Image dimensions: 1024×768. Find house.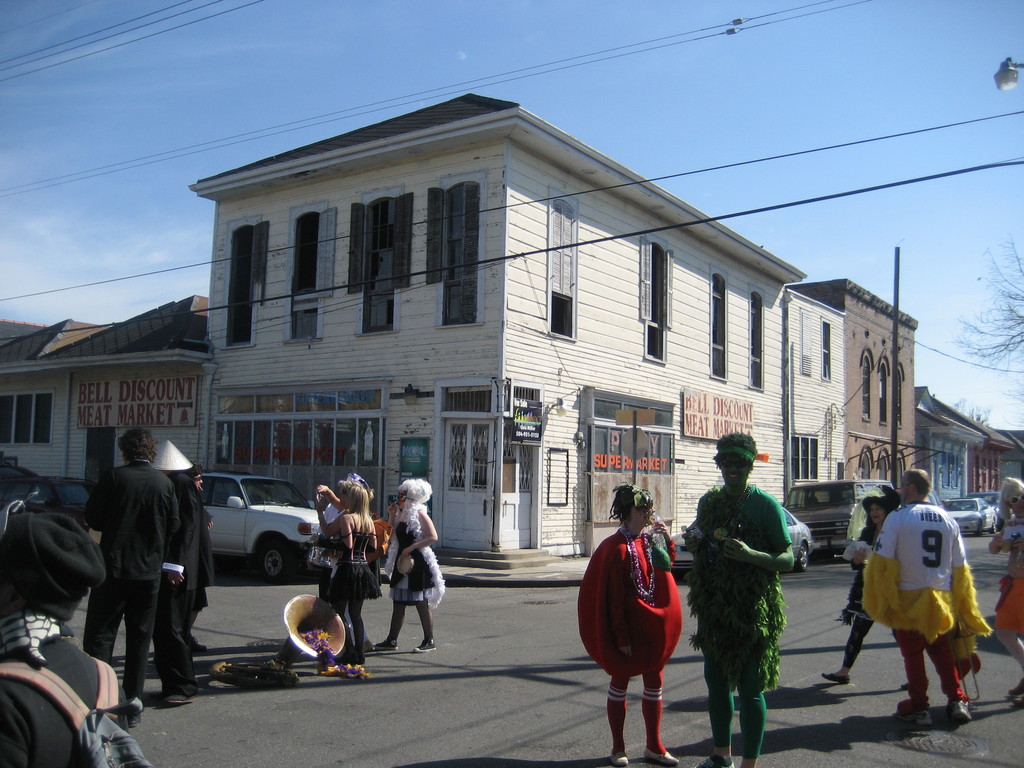
894,380,997,528.
